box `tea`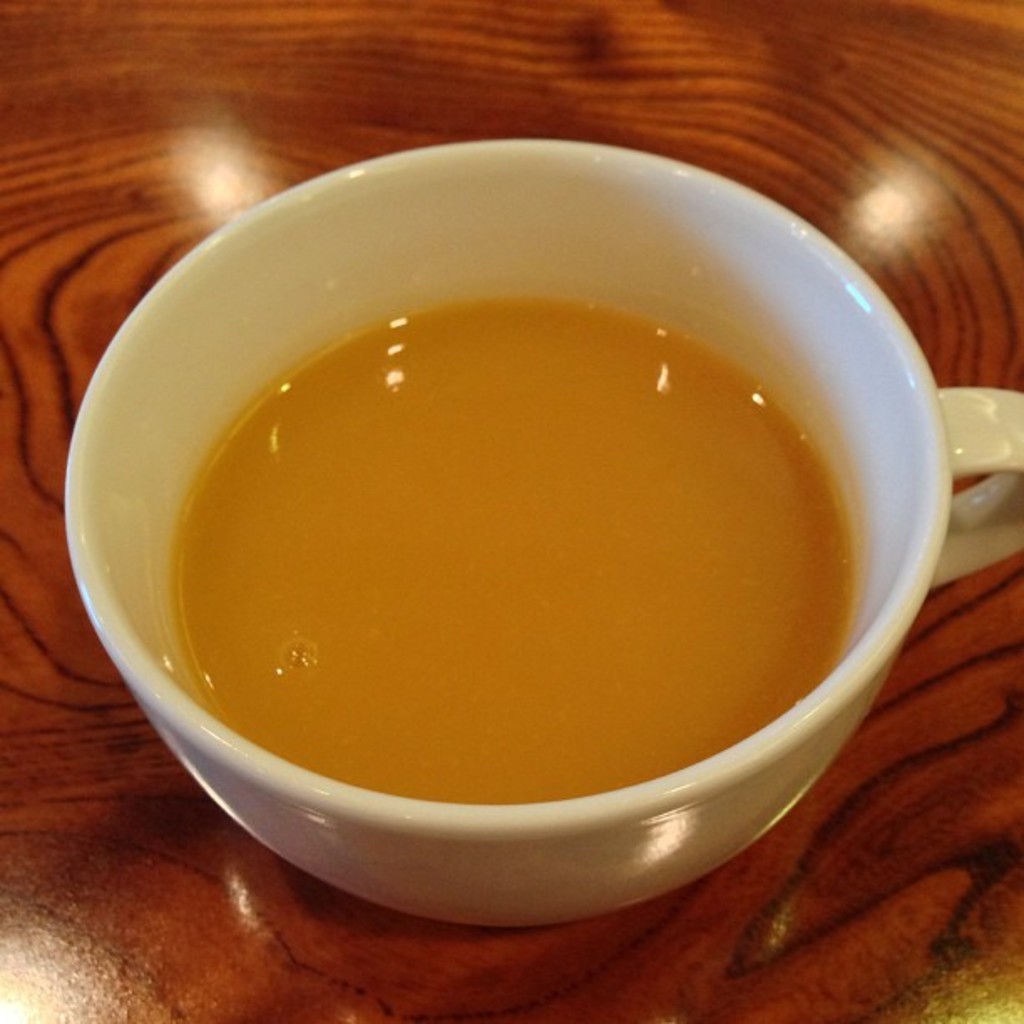
box=[179, 298, 847, 808]
